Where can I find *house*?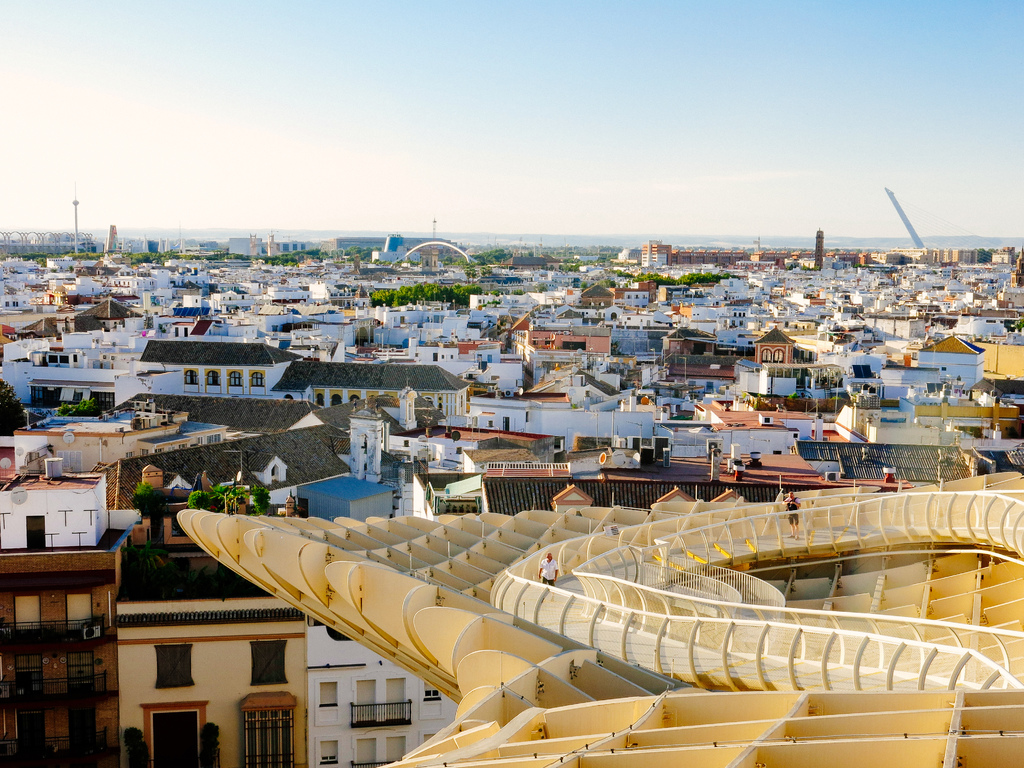
You can find it at [x1=909, y1=335, x2=988, y2=385].
